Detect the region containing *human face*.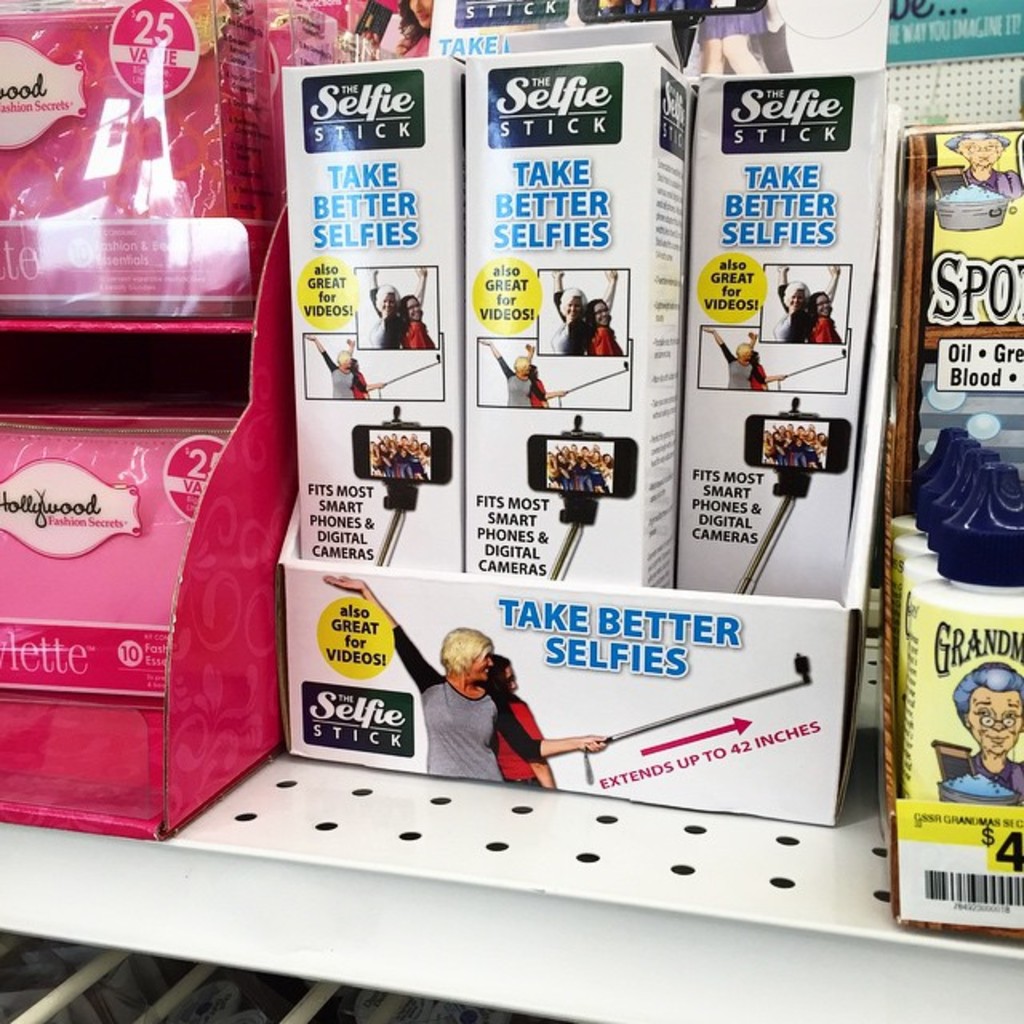
[left=784, top=293, right=795, bottom=307].
